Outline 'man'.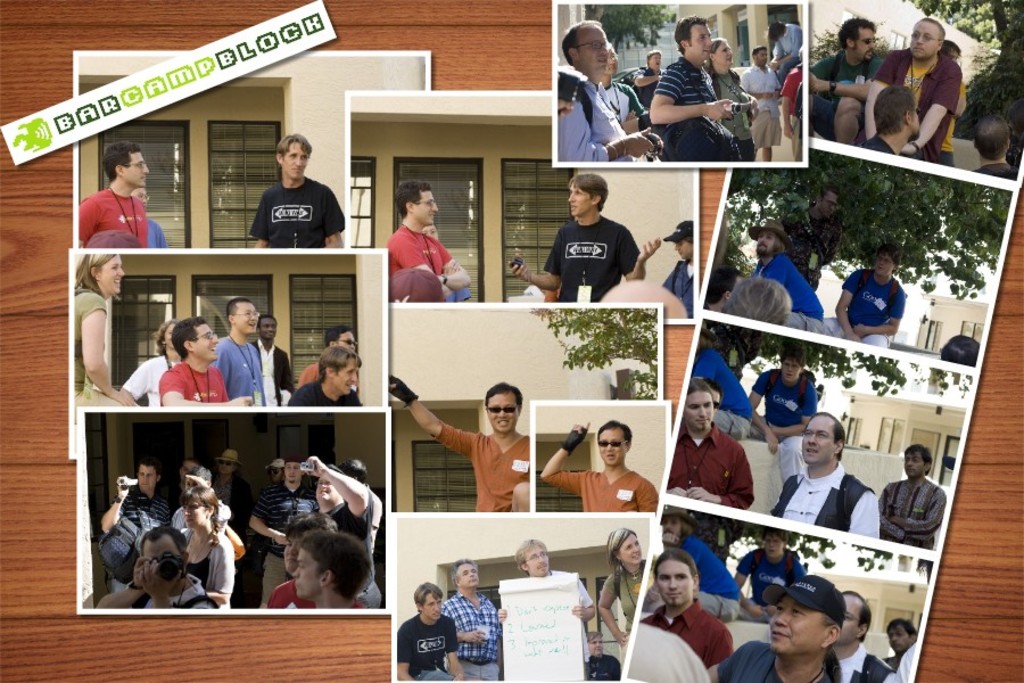
Outline: (left=750, top=221, right=826, bottom=330).
